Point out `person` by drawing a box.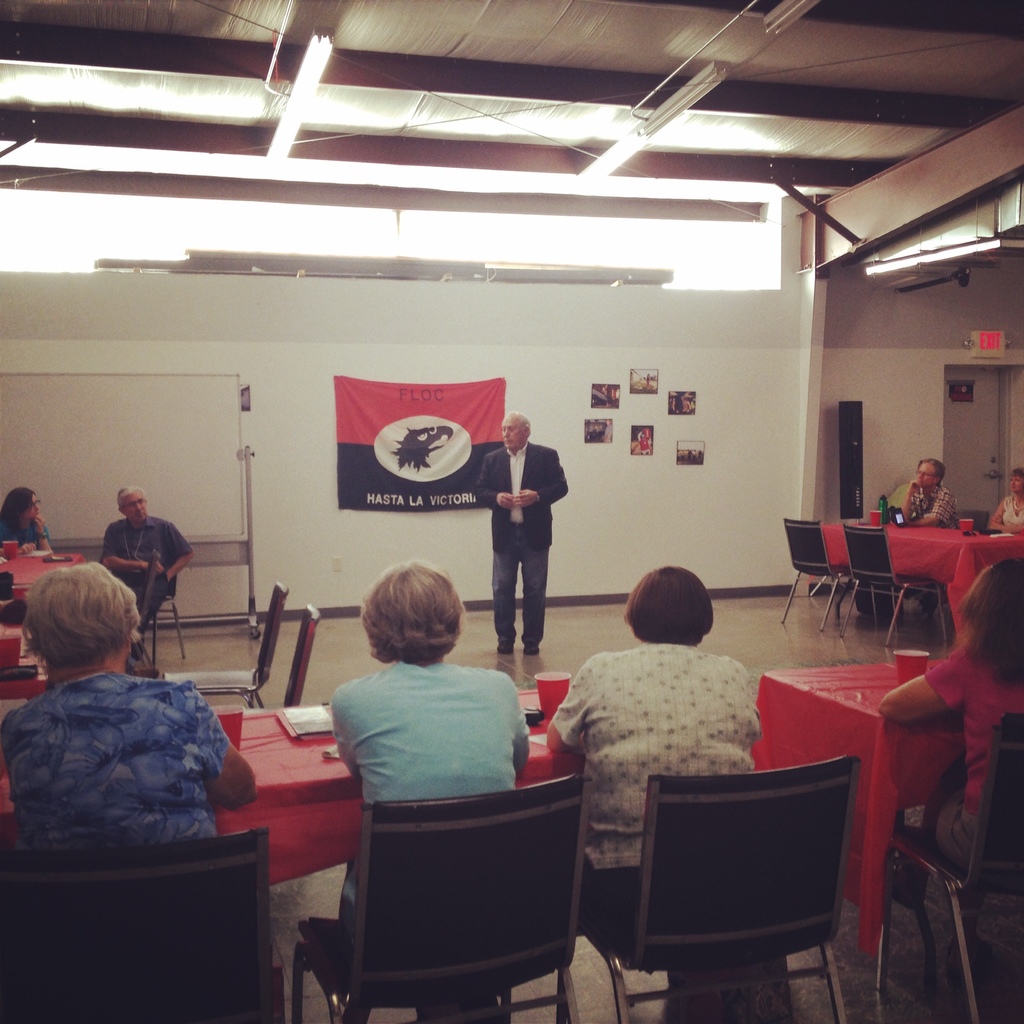
Rect(318, 559, 536, 965).
